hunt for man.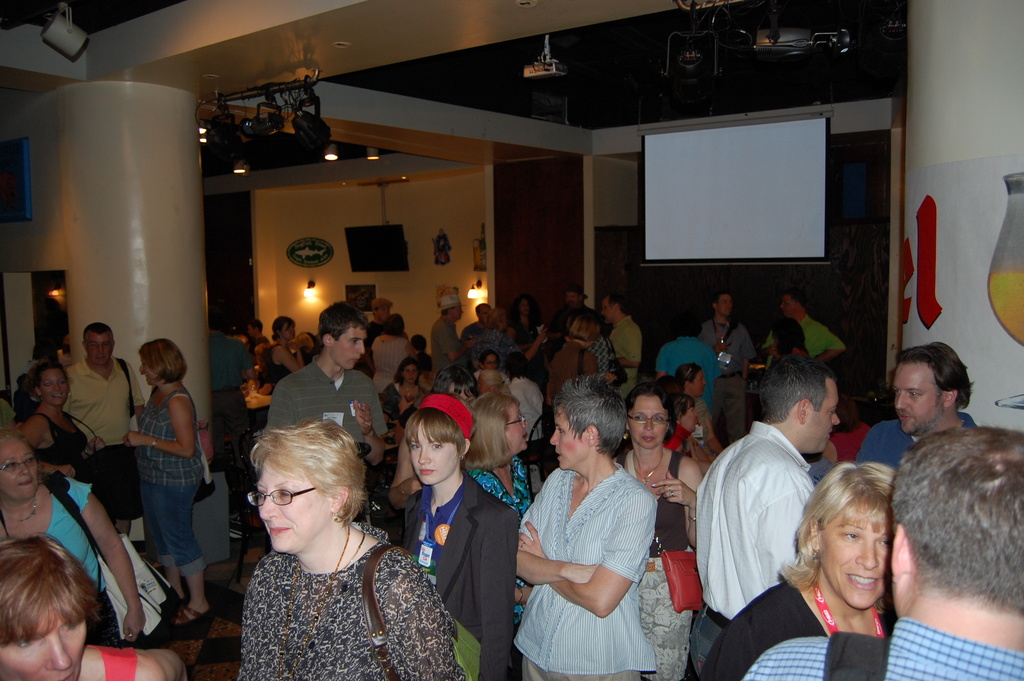
Hunted down at [left=715, top=373, right=850, bottom=642].
